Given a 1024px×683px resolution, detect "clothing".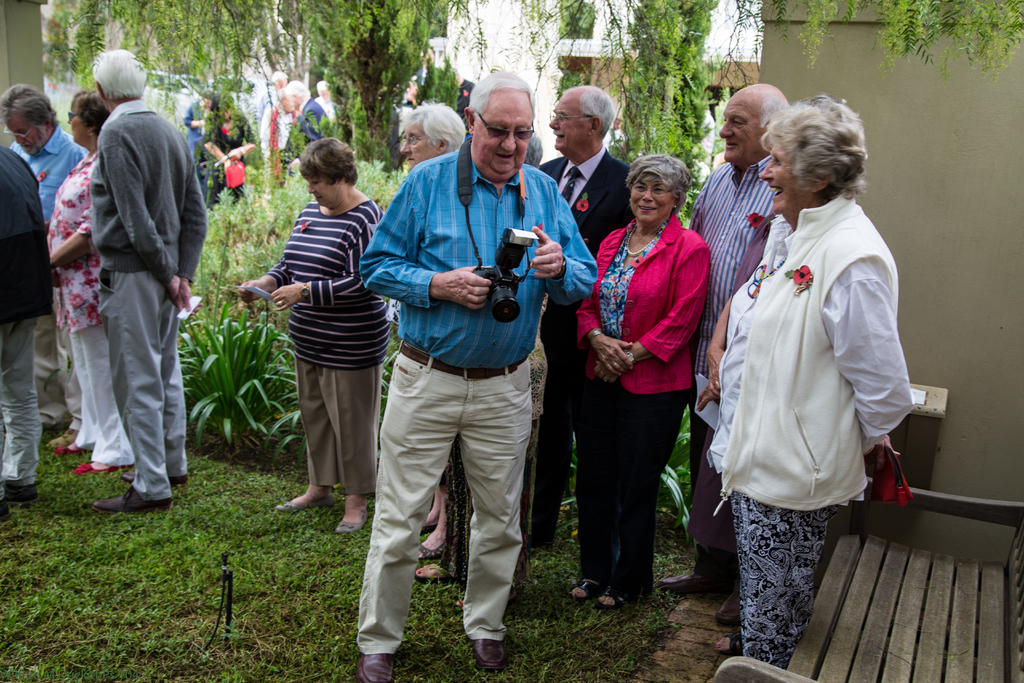
bbox(0, 147, 54, 497).
